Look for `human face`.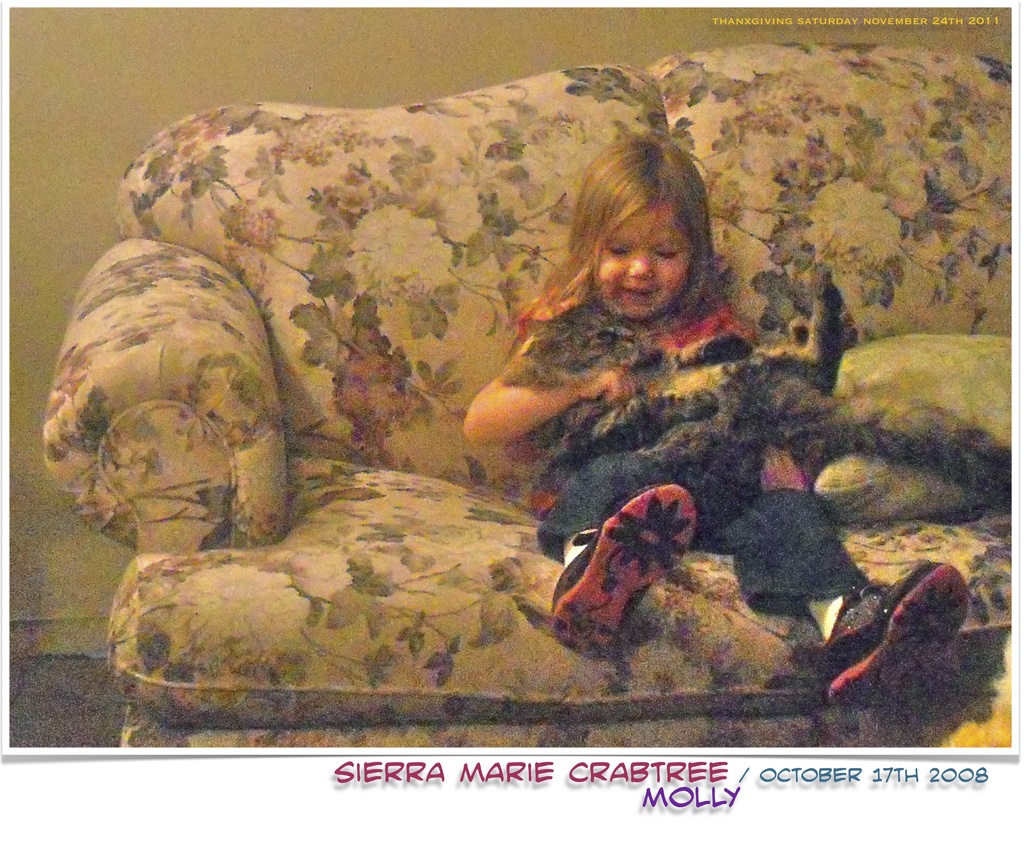
Found: 594,197,696,321.
